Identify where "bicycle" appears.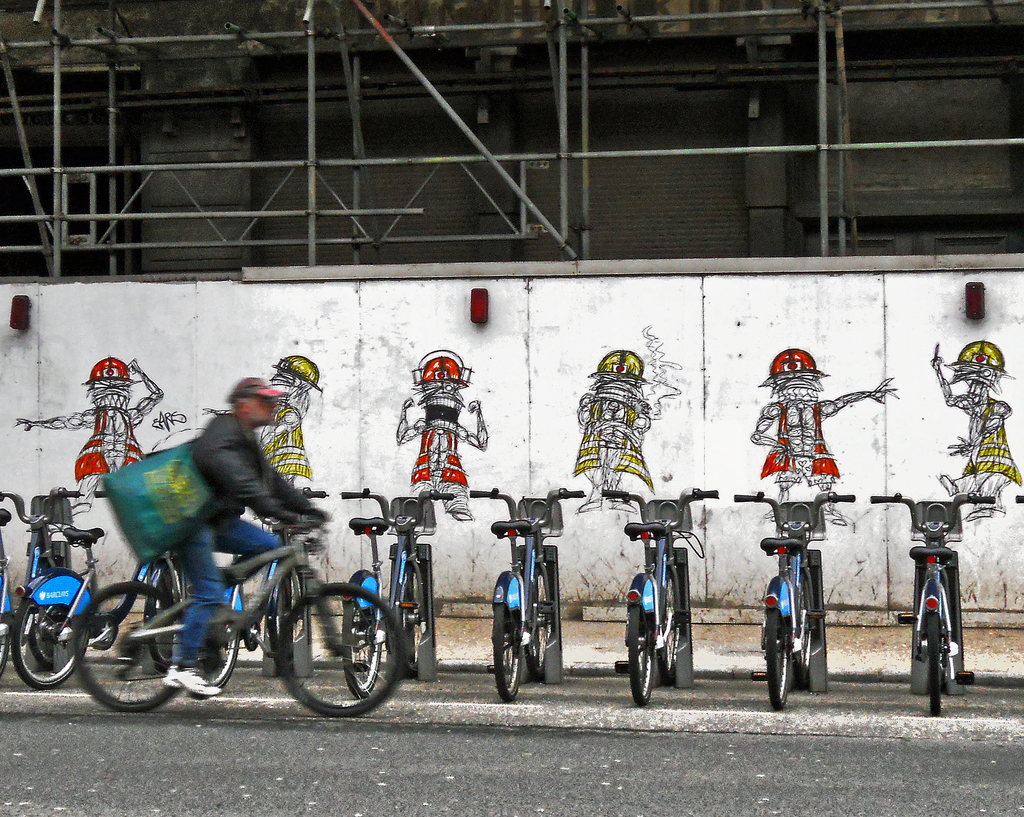
Appears at l=596, t=486, r=721, b=709.
